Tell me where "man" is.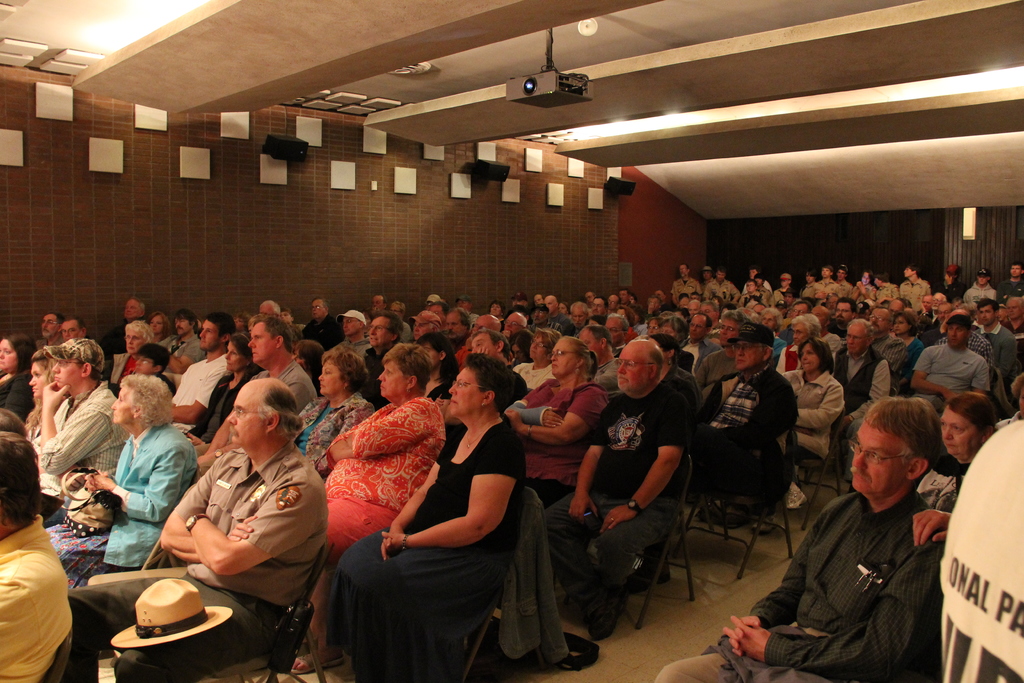
"man" is at left=549, top=334, right=689, bottom=638.
